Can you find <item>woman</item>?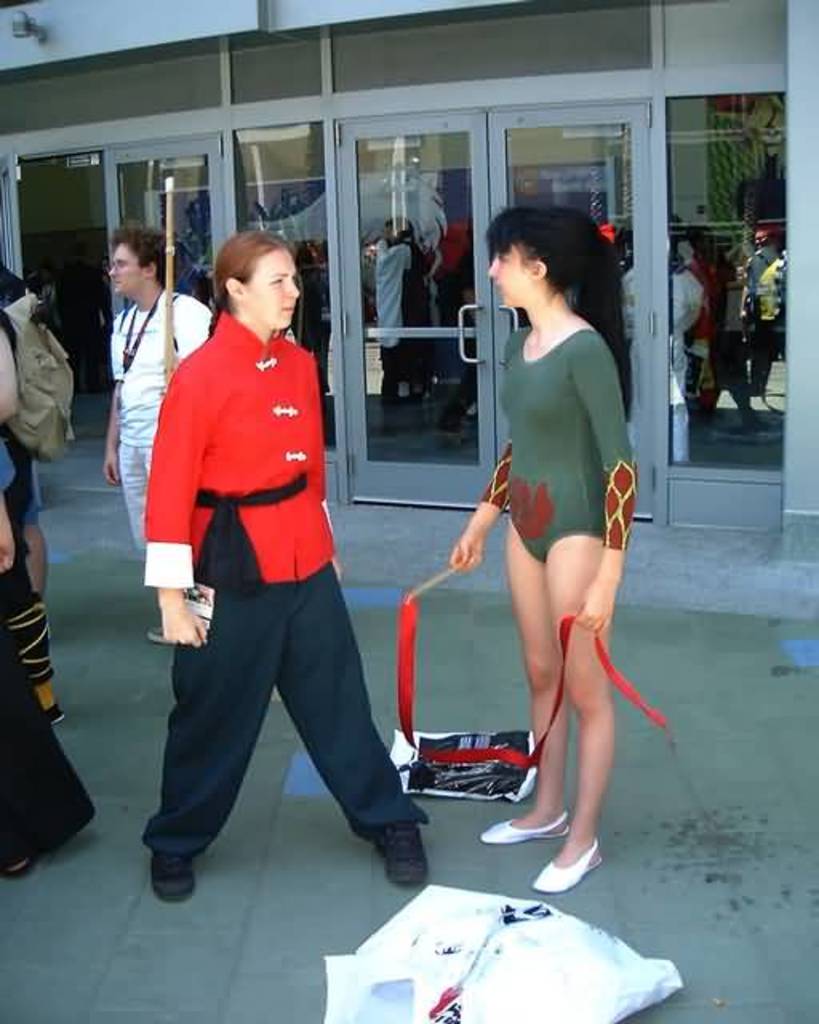
Yes, bounding box: bbox=(443, 208, 651, 893).
